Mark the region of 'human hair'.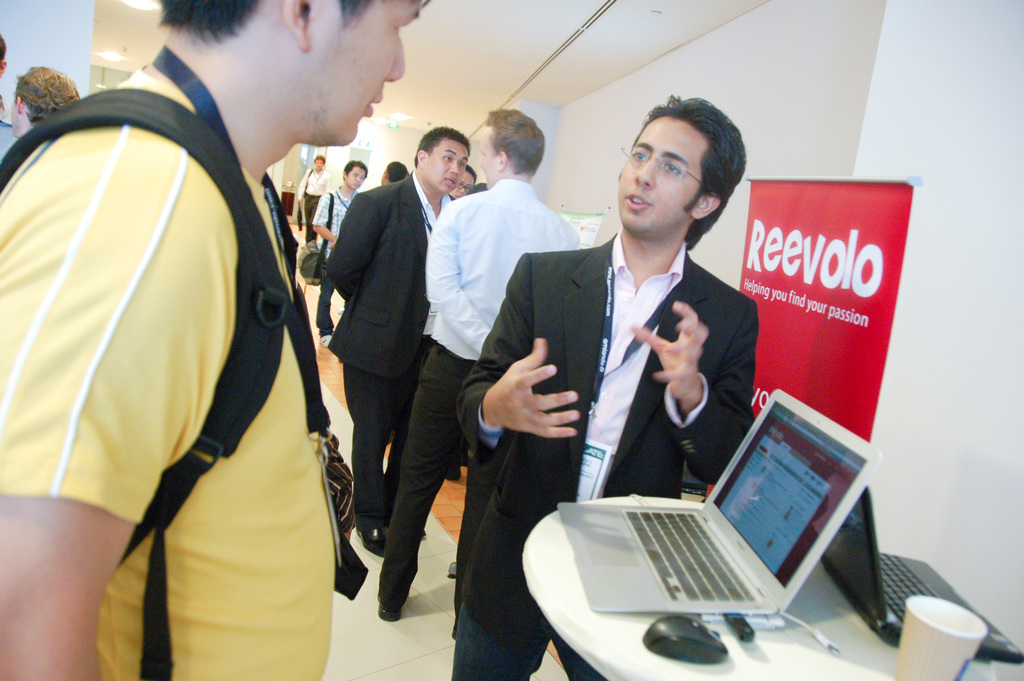
Region: [left=15, top=65, right=84, bottom=123].
